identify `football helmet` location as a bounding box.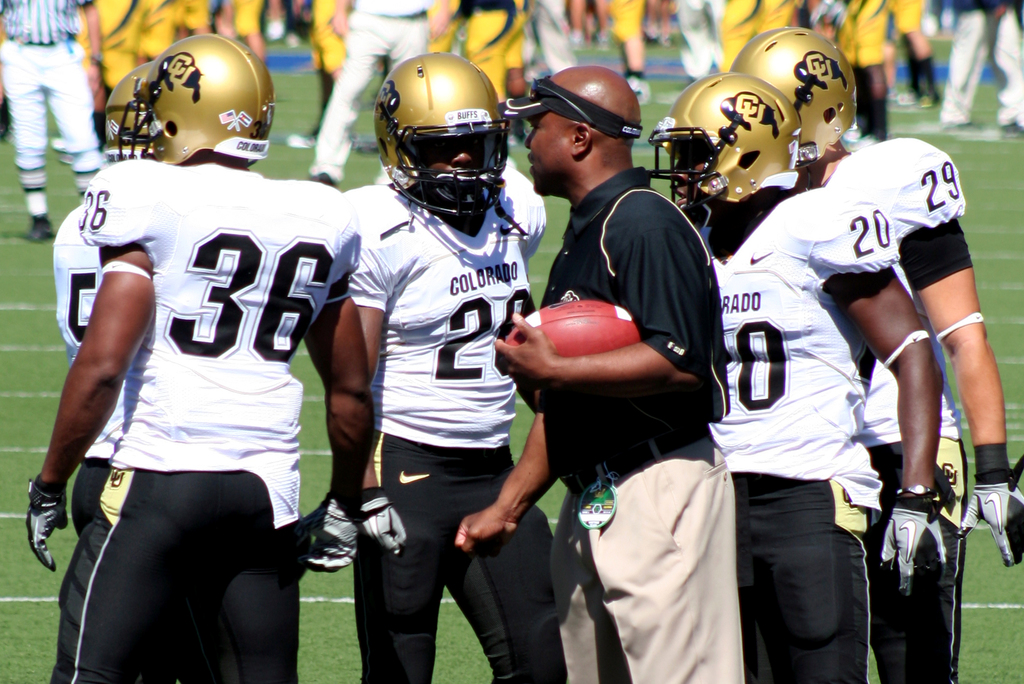
Rect(369, 53, 513, 223).
